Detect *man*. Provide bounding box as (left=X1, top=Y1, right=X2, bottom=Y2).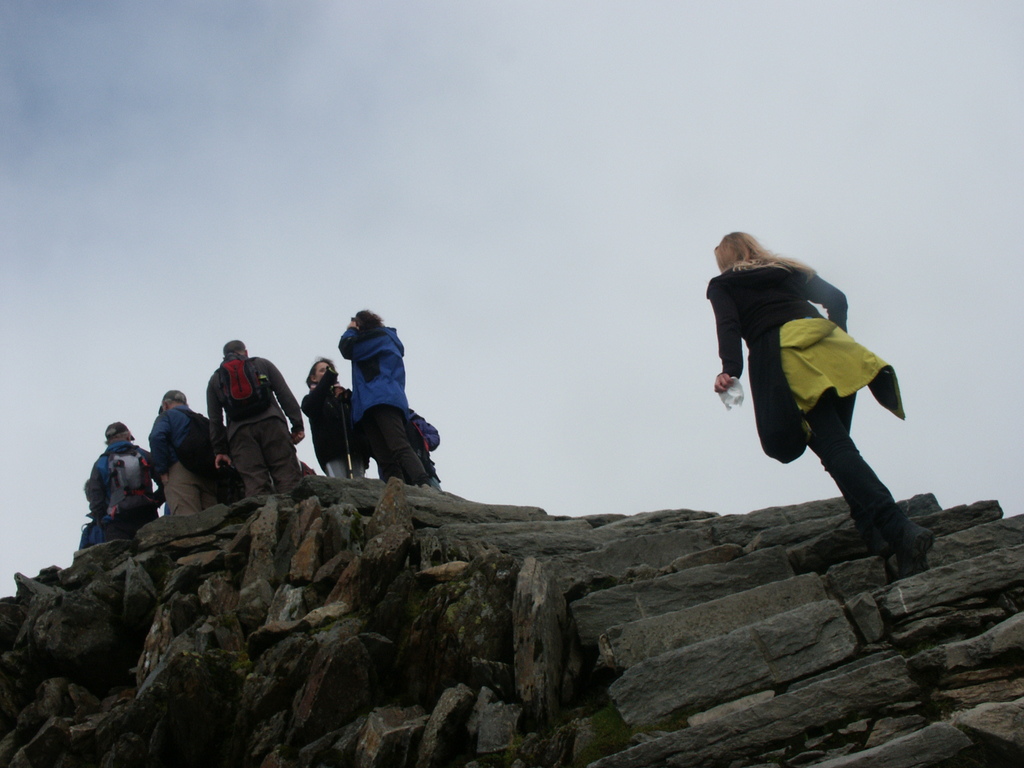
(left=148, top=389, right=234, bottom=520).
